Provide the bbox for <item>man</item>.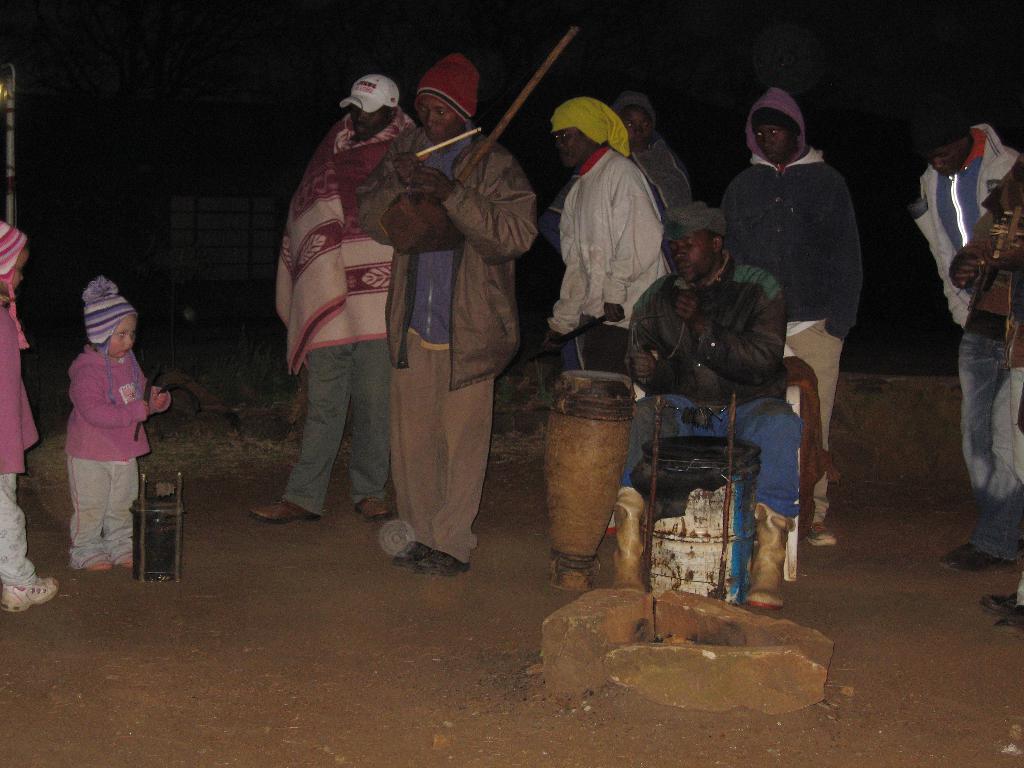
623,201,804,610.
